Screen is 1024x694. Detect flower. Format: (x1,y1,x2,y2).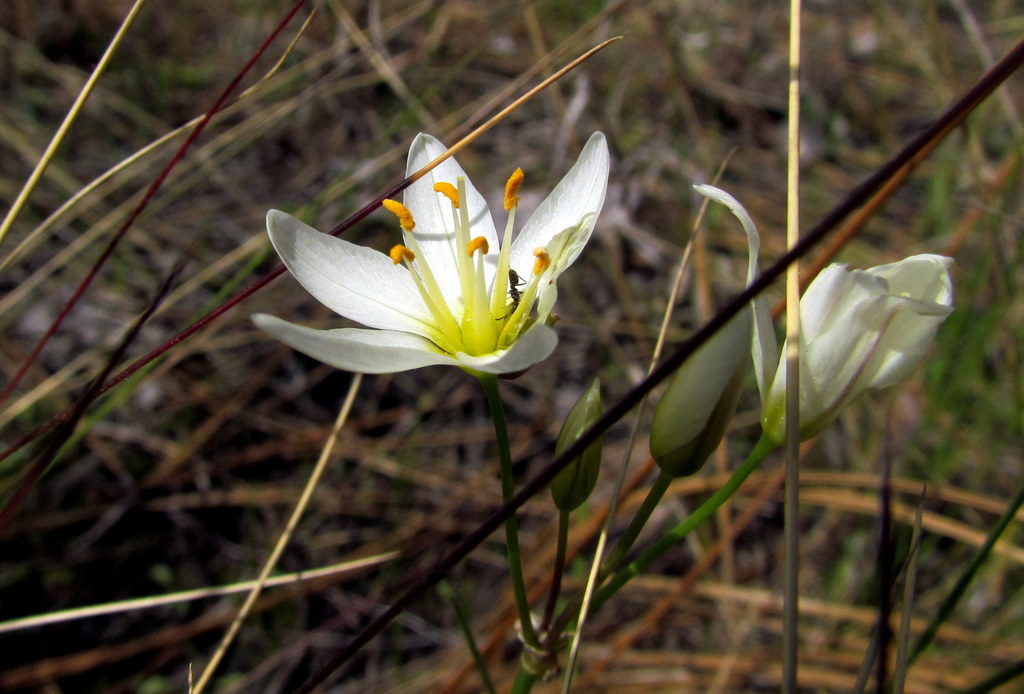
(684,182,961,451).
